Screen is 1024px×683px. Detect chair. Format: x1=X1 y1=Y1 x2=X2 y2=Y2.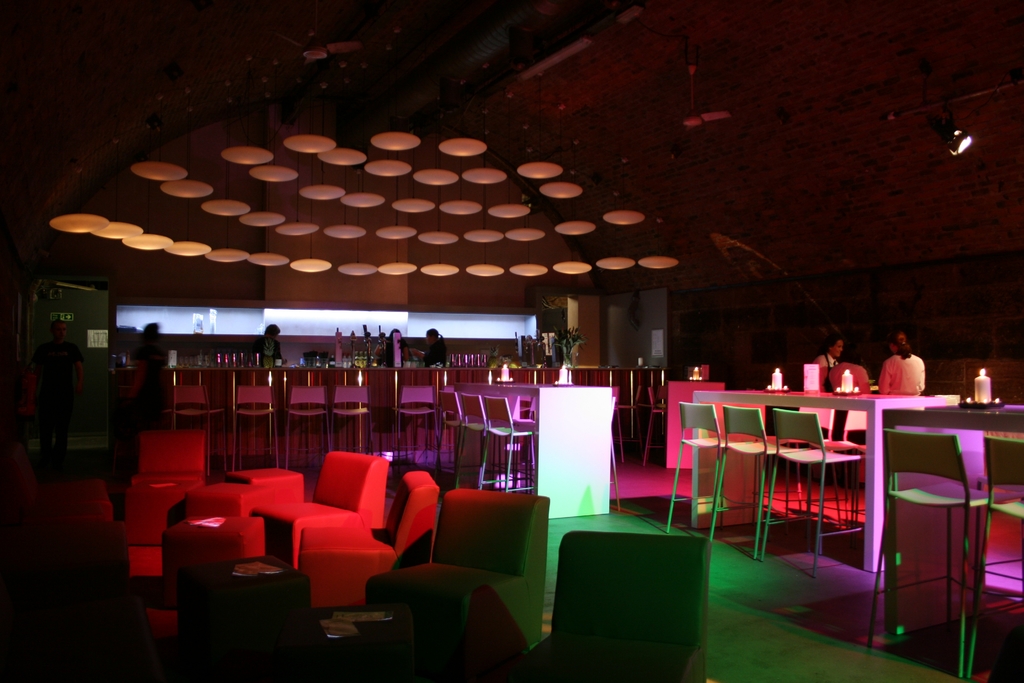
x1=831 y1=403 x2=871 y2=548.
